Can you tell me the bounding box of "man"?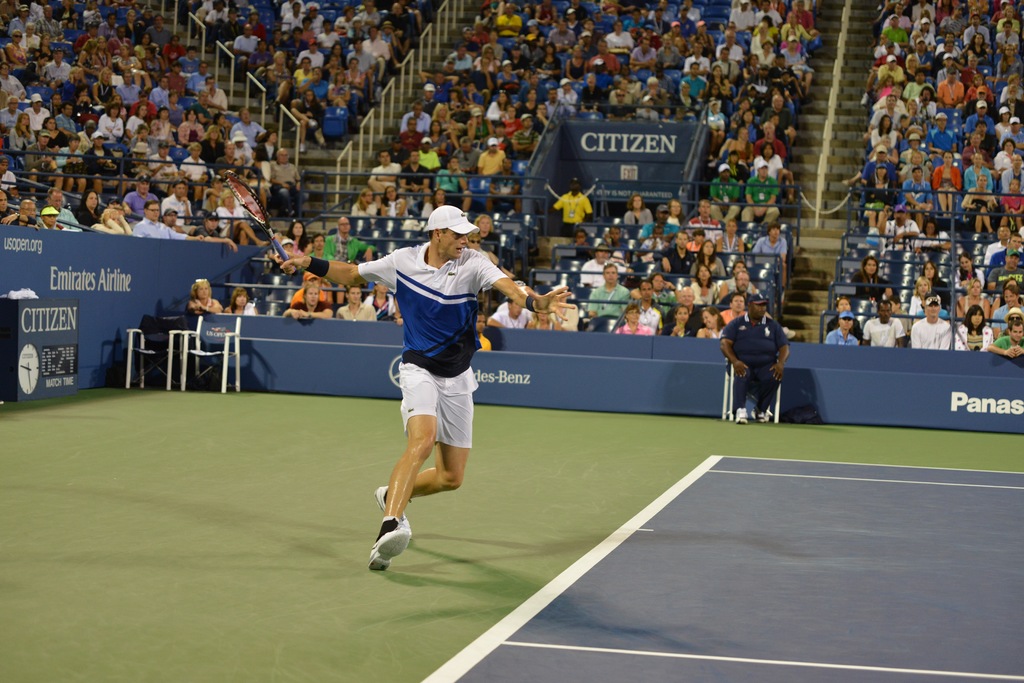
(left=294, top=36, right=323, bottom=67).
